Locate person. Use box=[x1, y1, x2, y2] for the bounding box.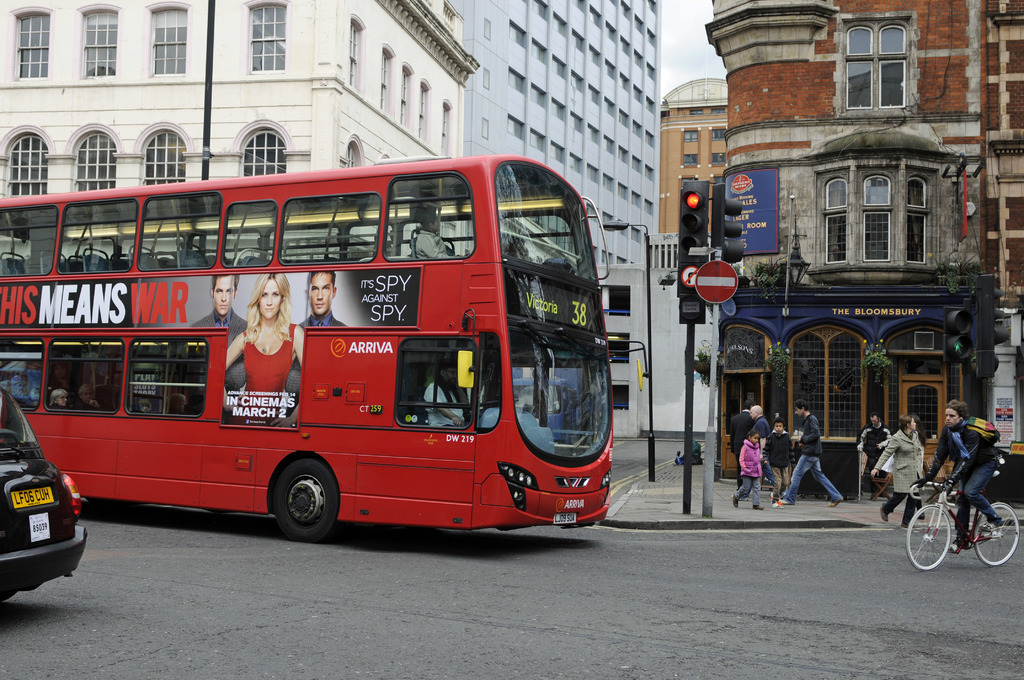
box=[295, 270, 351, 330].
